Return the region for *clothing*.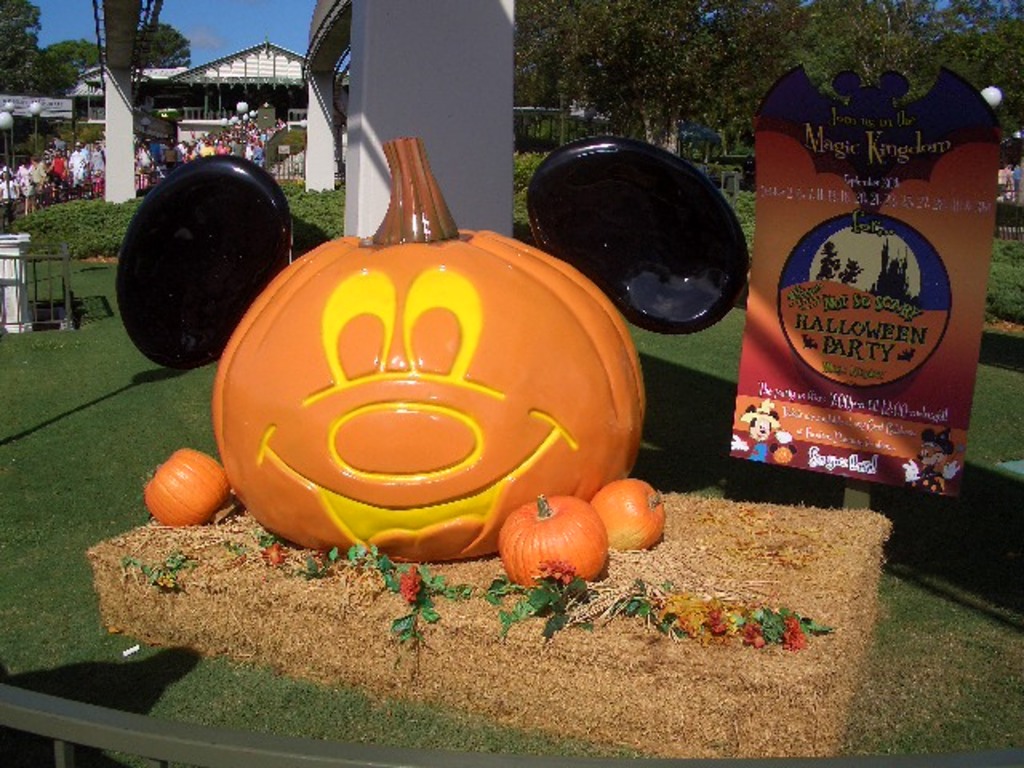
{"left": 32, "top": 162, "right": 50, "bottom": 210}.
